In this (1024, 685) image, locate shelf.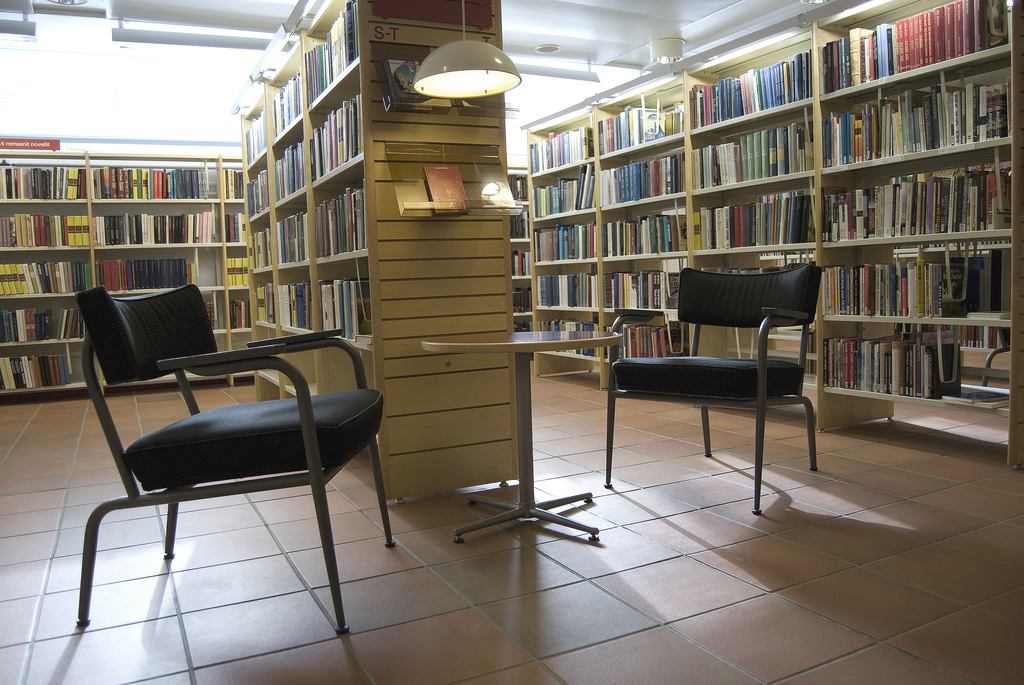
Bounding box: detection(216, 285, 253, 336).
